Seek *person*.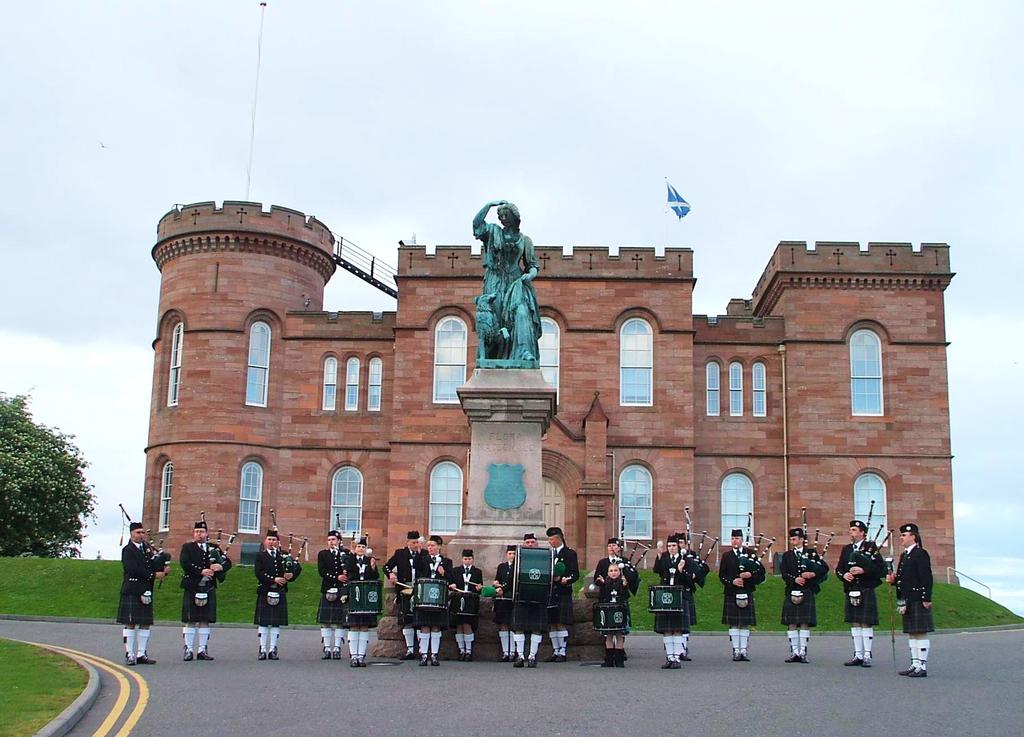
box(651, 532, 712, 663).
